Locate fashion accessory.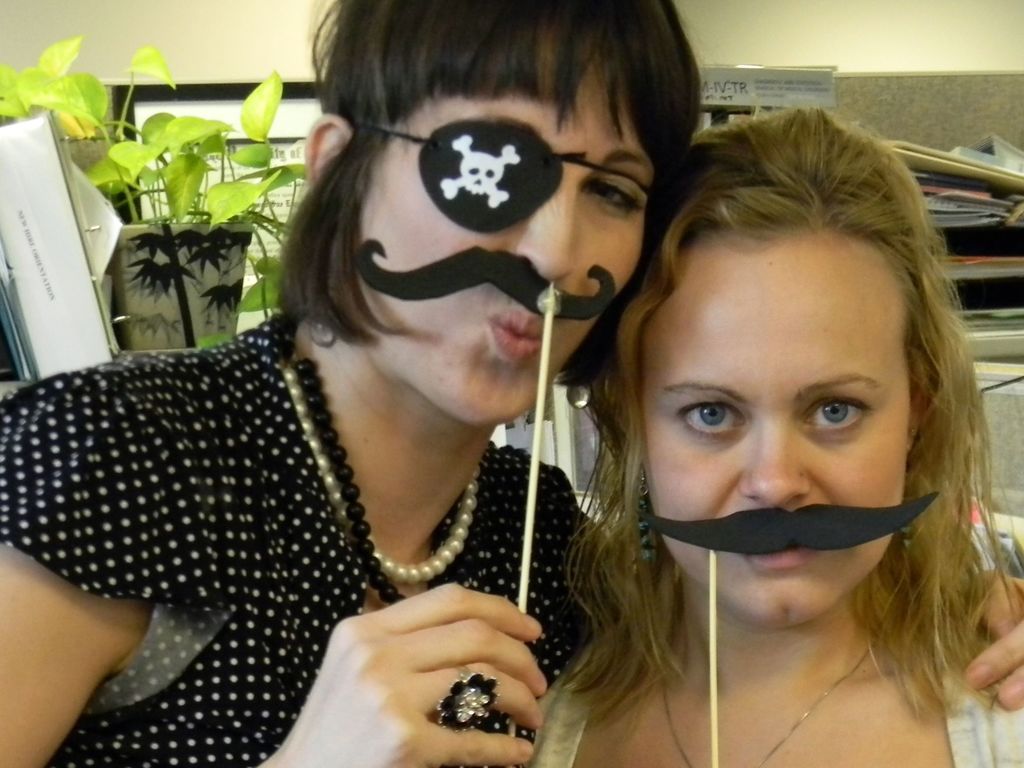
Bounding box: bbox=[351, 243, 620, 317].
